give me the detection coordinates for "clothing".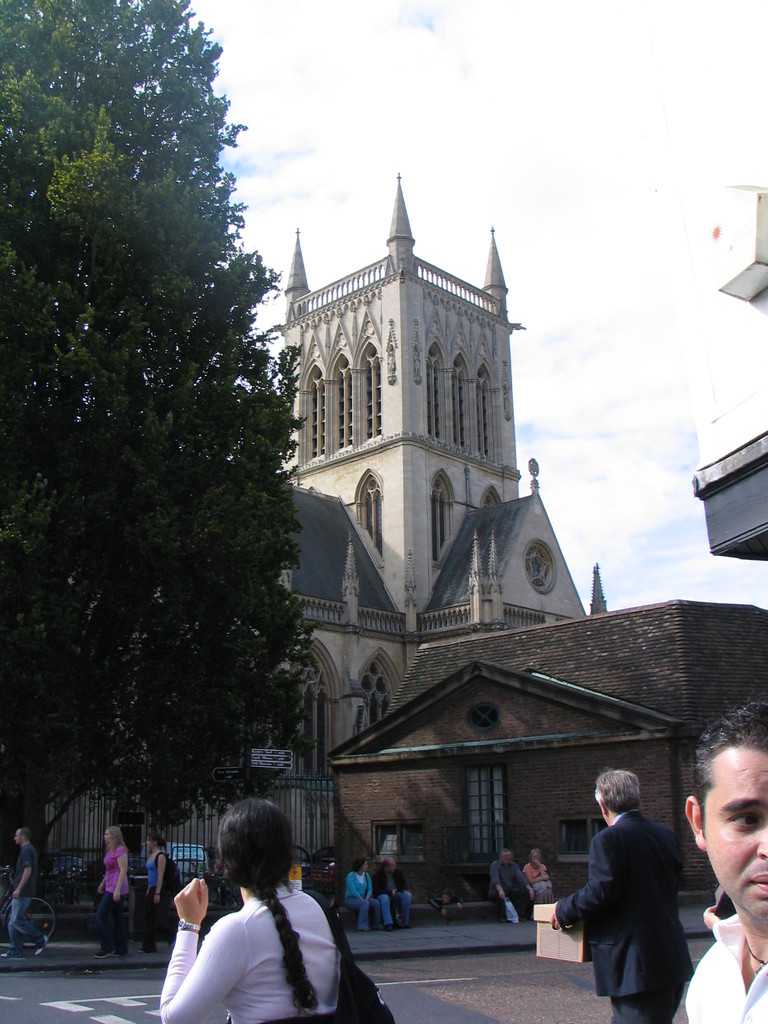
pyautogui.locateOnScreen(486, 851, 527, 922).
